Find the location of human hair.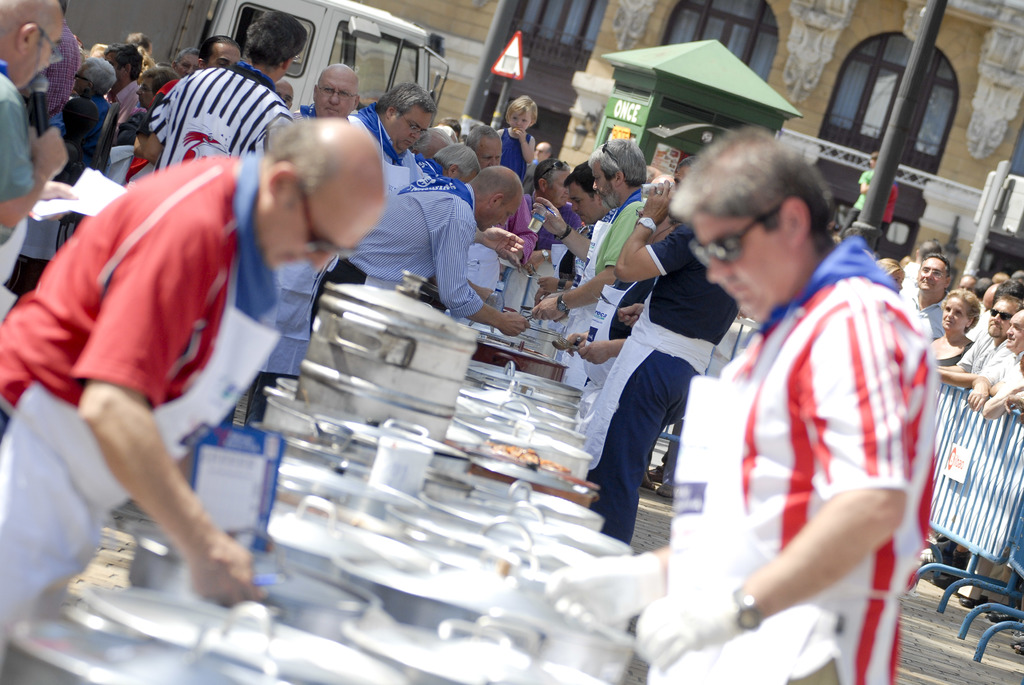
Location: 61 0 68 17.
